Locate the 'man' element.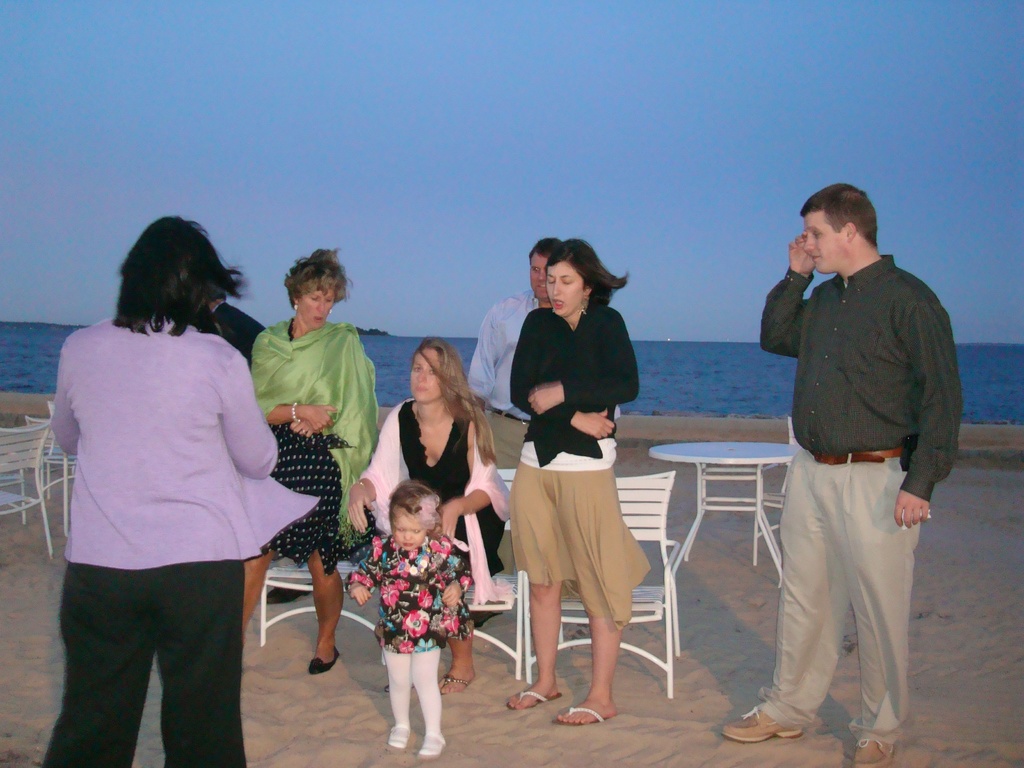
Element bbox: [724,183,958,761].
